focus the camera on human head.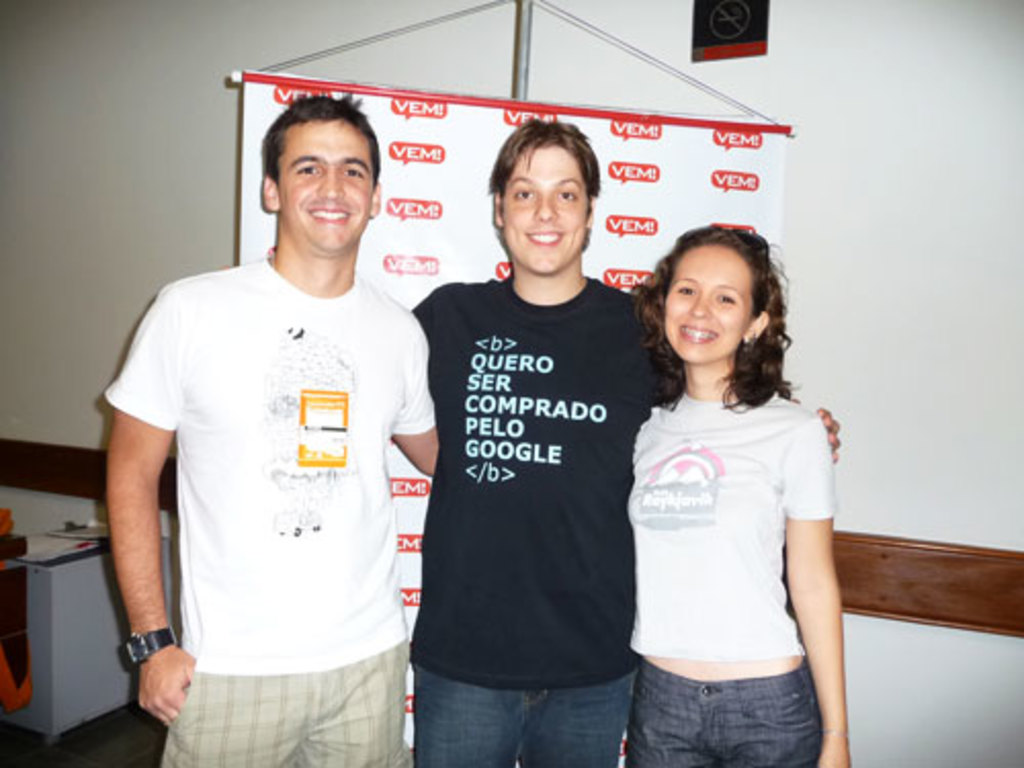
Focus region: (left=479, top=119, right=604, bottom=272).
